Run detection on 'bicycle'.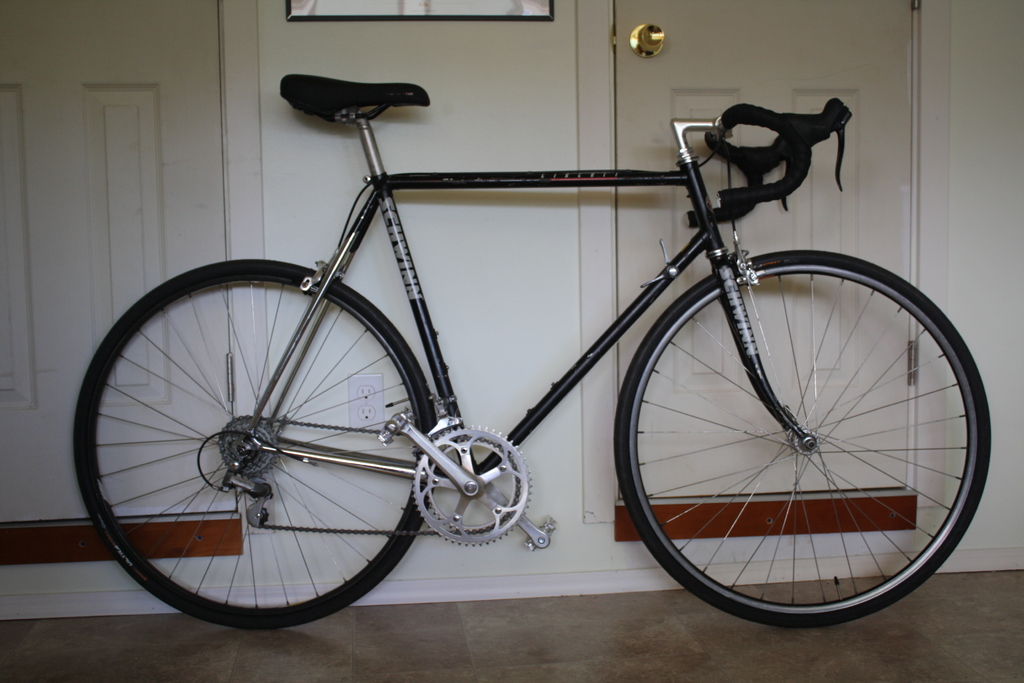
Result: crop(54, 12, 1023, 641).
